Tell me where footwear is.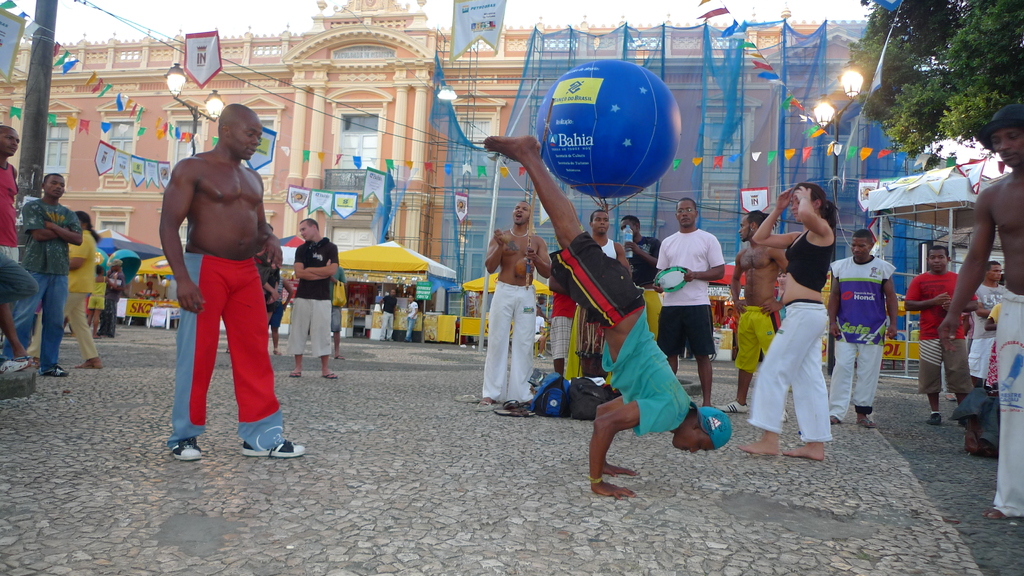
footwear is at pyautogui.locateOnScreen(338, 352, 348, 359).
